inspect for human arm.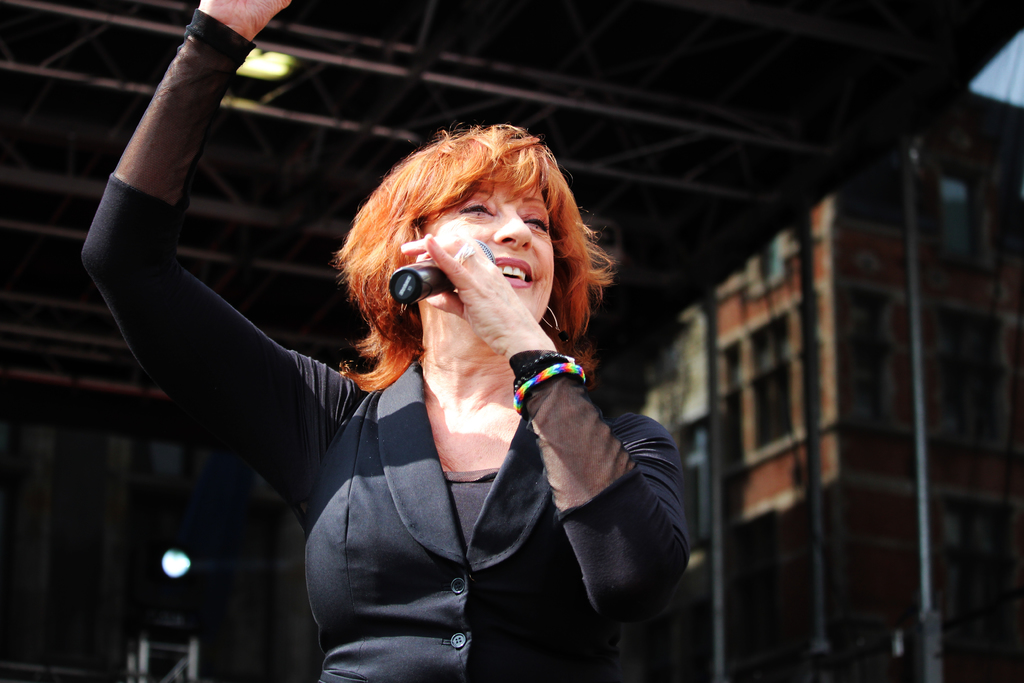
Inspection: 385,206,693,631.
